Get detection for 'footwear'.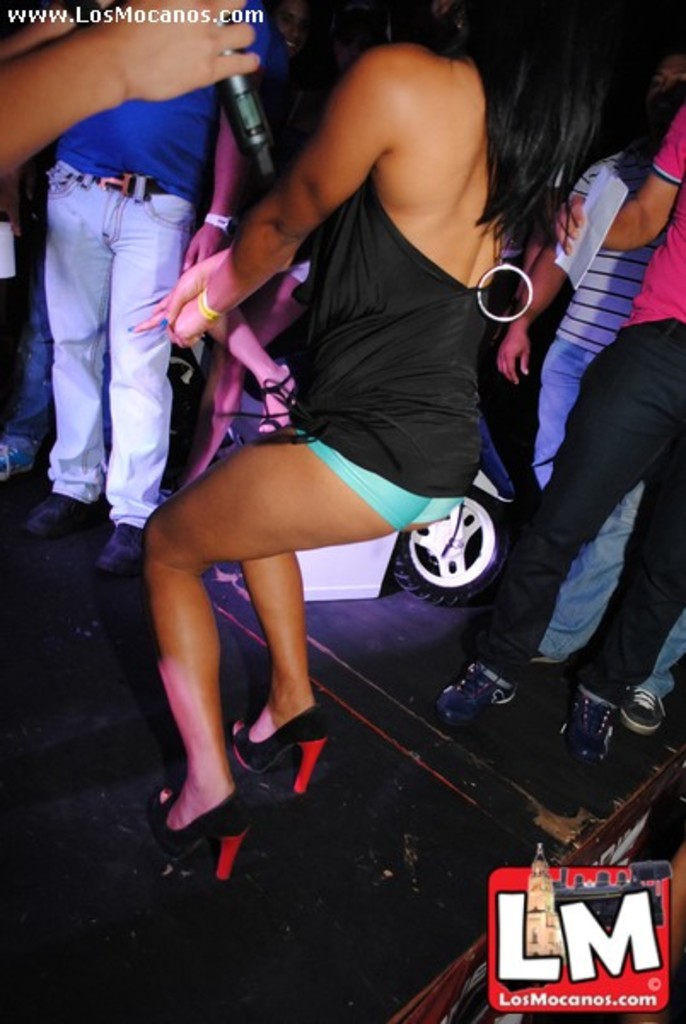
Detection: [x1=0, y1=439, x2=60, y2=478].
